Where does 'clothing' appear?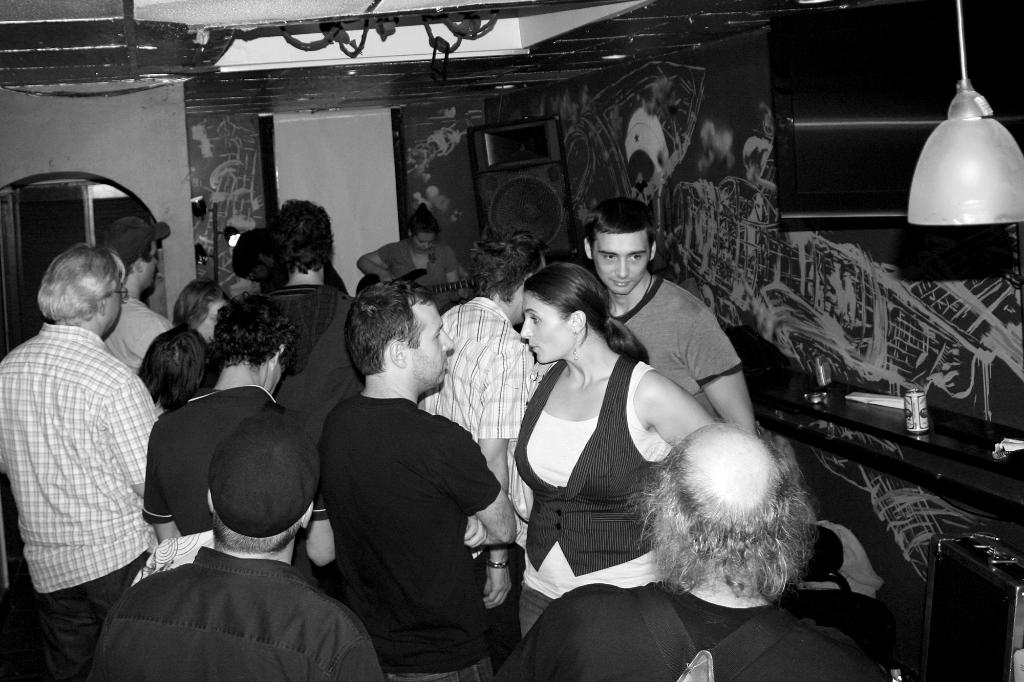
Appears at select_region(322, 381, 512, 681).
